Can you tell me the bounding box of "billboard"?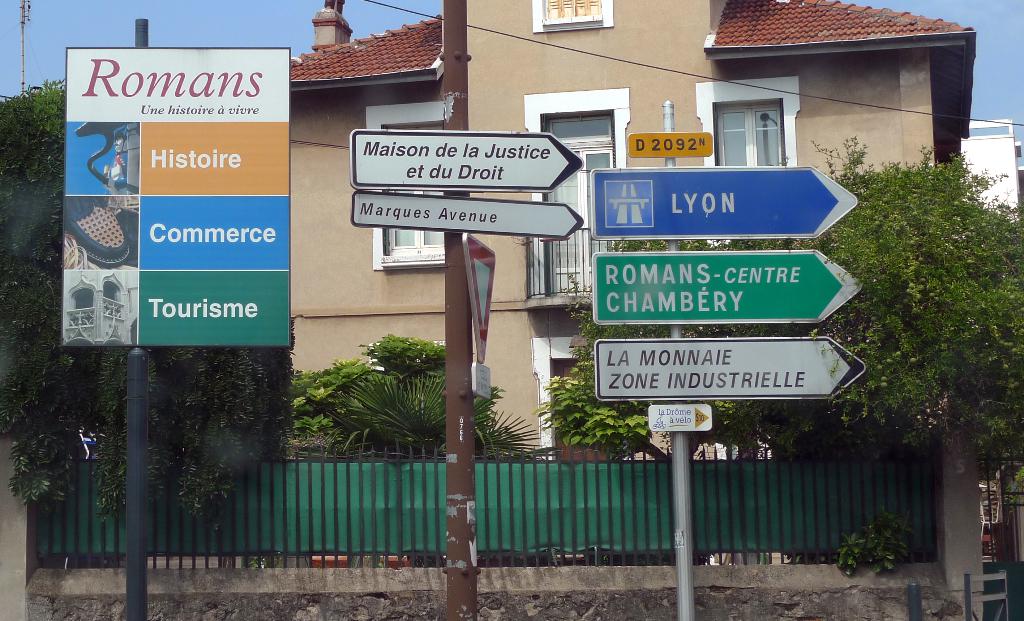
bbox=[596, 168, 815, 230].
